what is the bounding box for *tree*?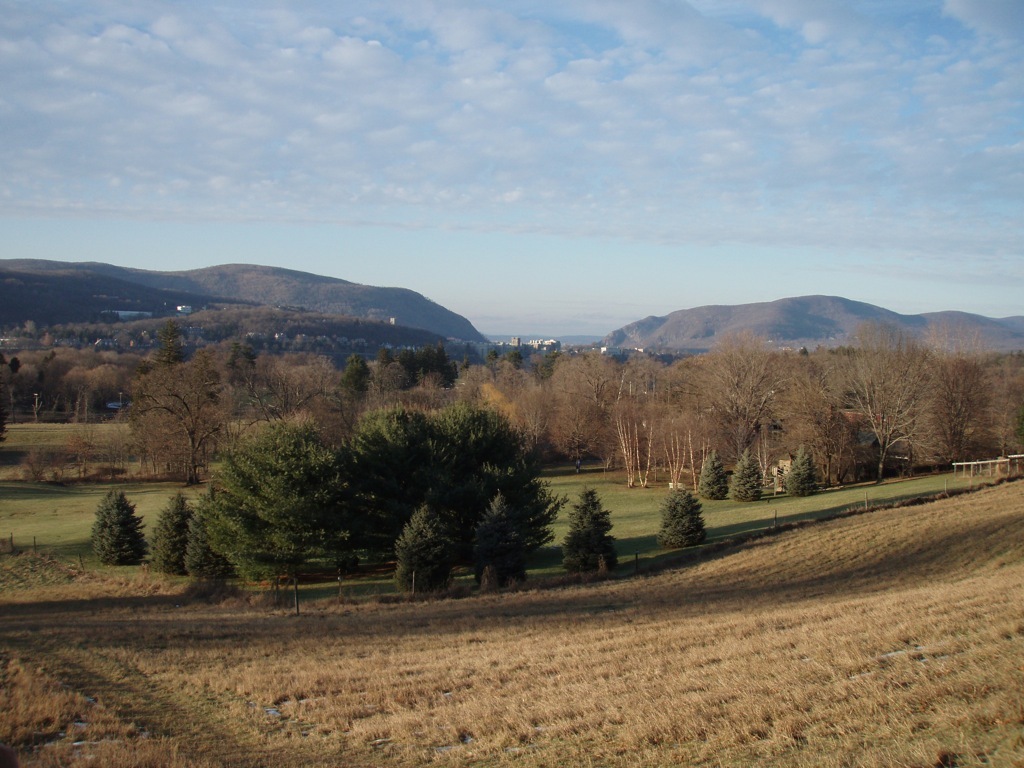
783 447 821 501.
